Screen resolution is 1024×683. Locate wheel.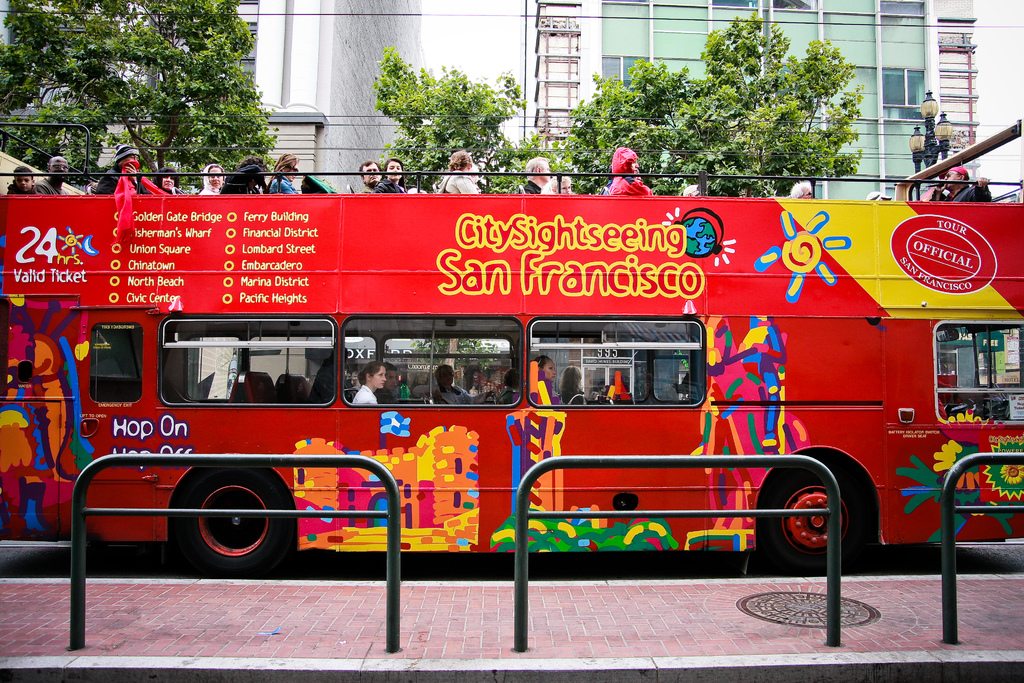
[761,470,871,577].
